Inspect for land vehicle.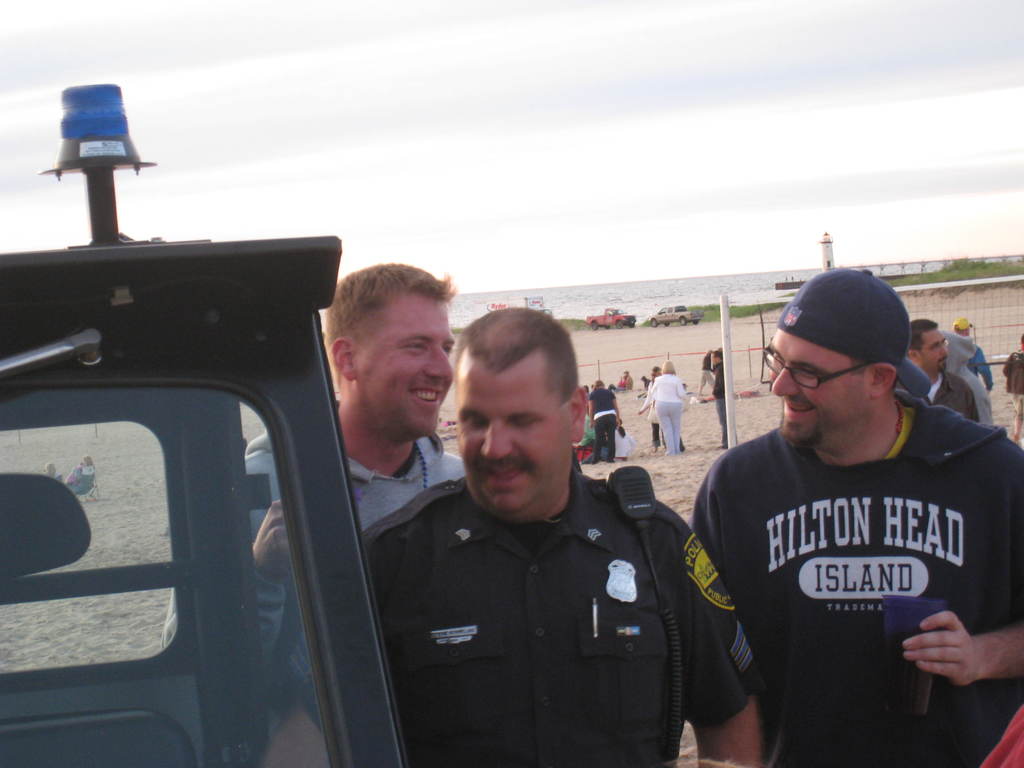
Inspection: <region>2, 100, 404, 767</region>.
